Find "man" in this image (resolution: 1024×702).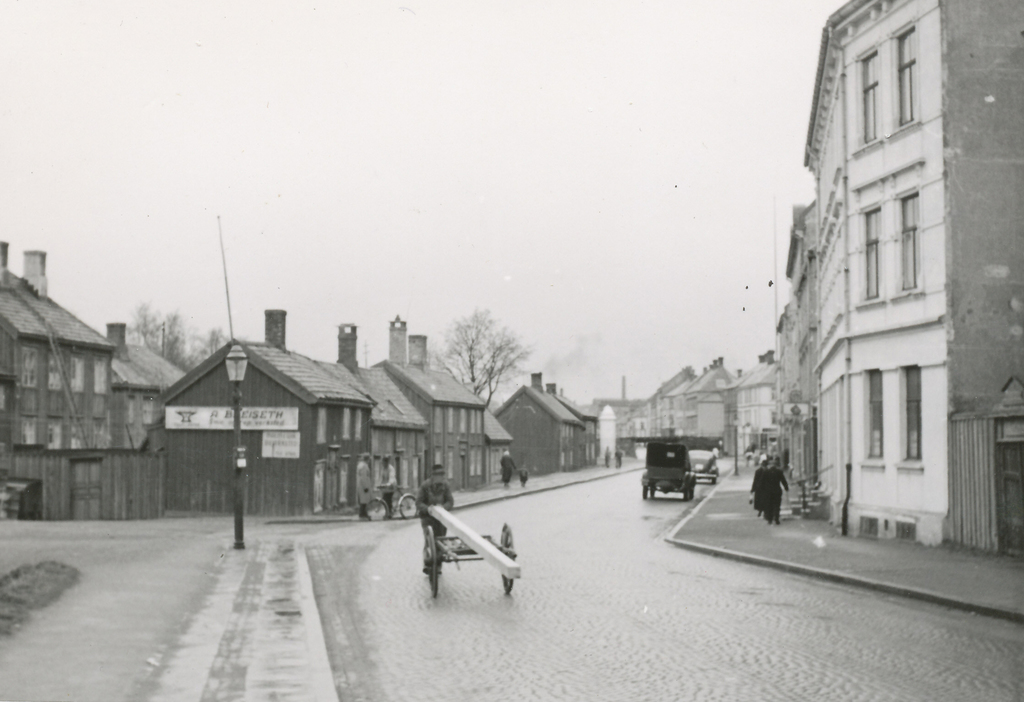
x1=756, y1=458, x2=789, y2=523.
